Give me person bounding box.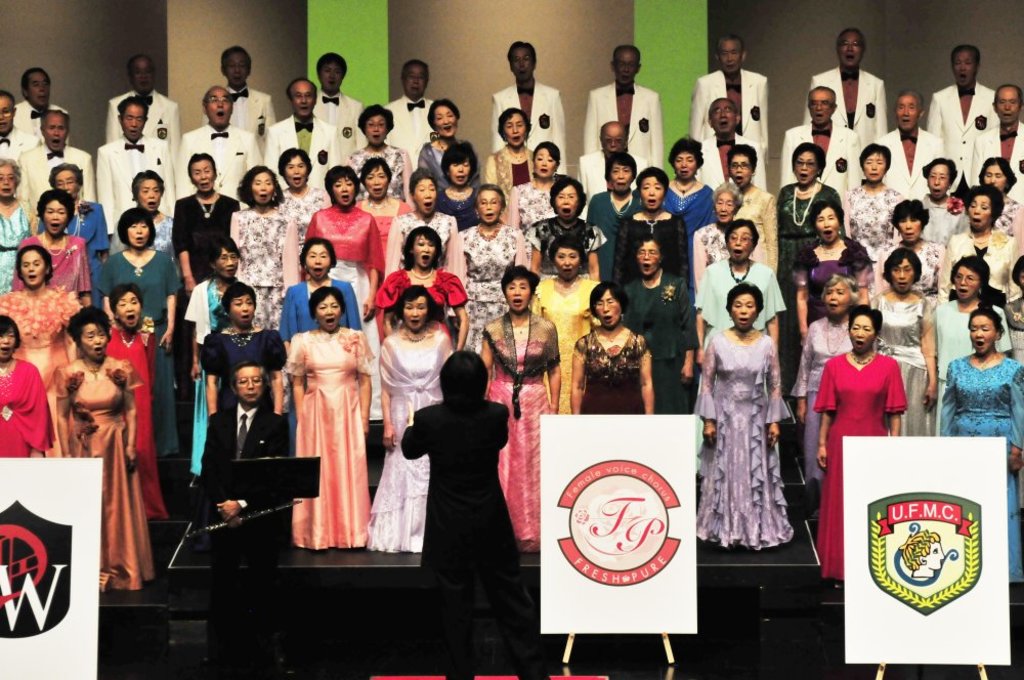
crop(220, 42, 273, 161).
